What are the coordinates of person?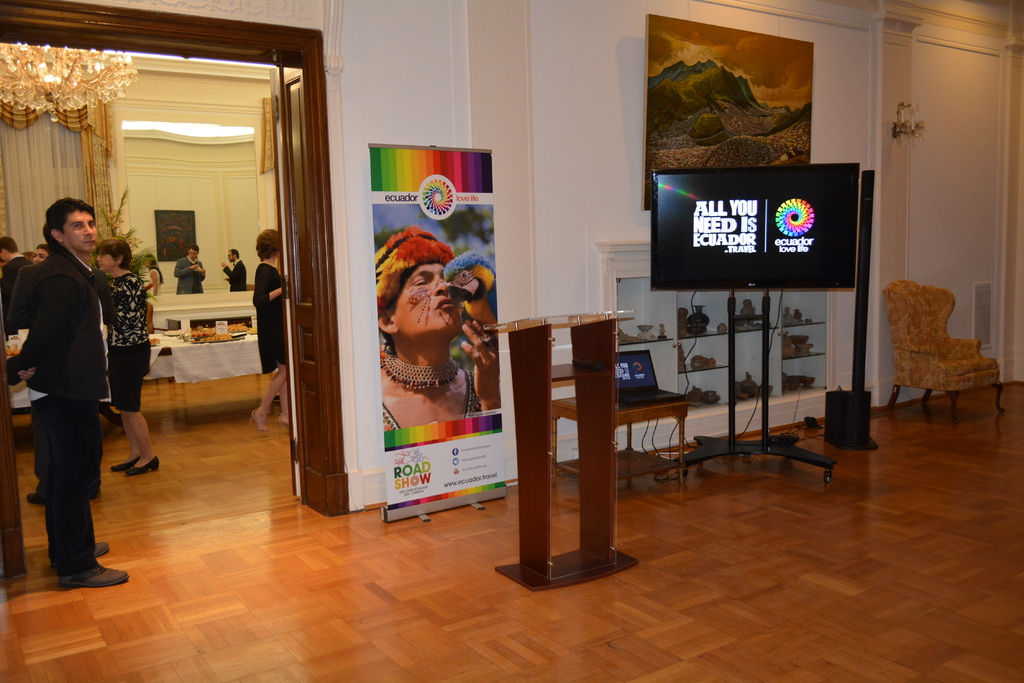
select_region(170, 241, 204, 294).
